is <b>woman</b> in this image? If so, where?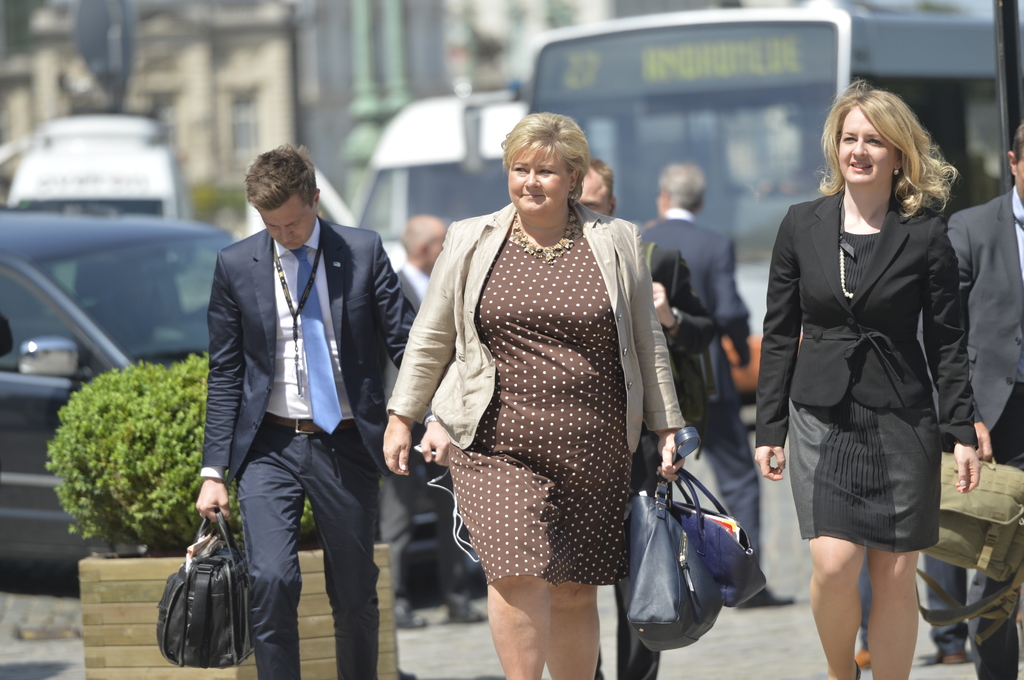
Yes, at bbox=[751, 74, 990, 679].
